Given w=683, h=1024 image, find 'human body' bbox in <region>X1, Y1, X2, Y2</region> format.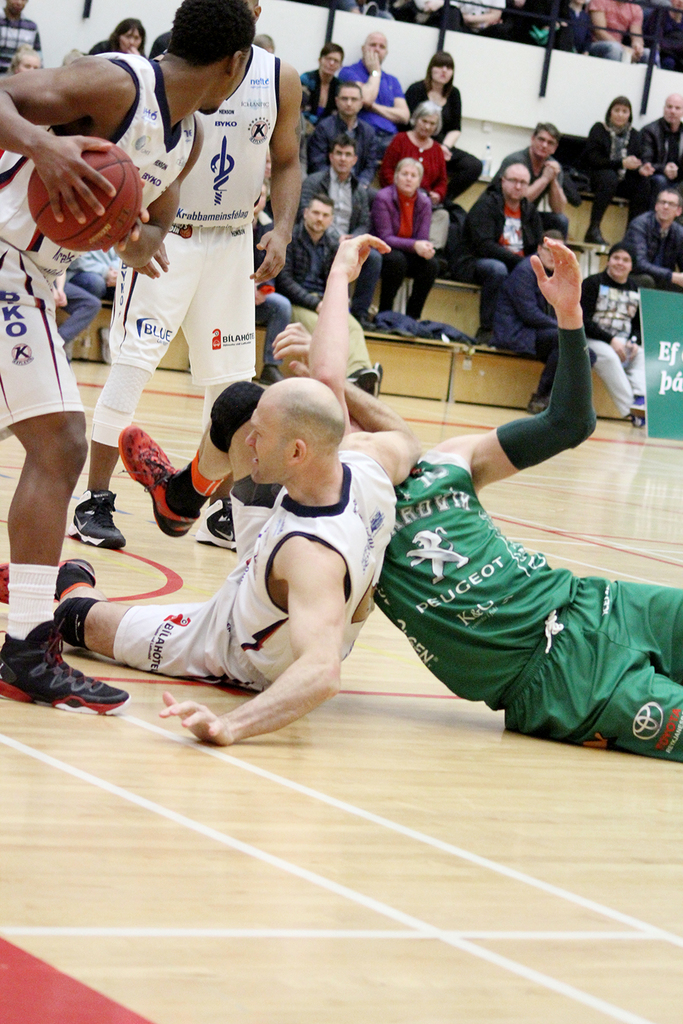
<region>620, 207, 682, 295</region>.
